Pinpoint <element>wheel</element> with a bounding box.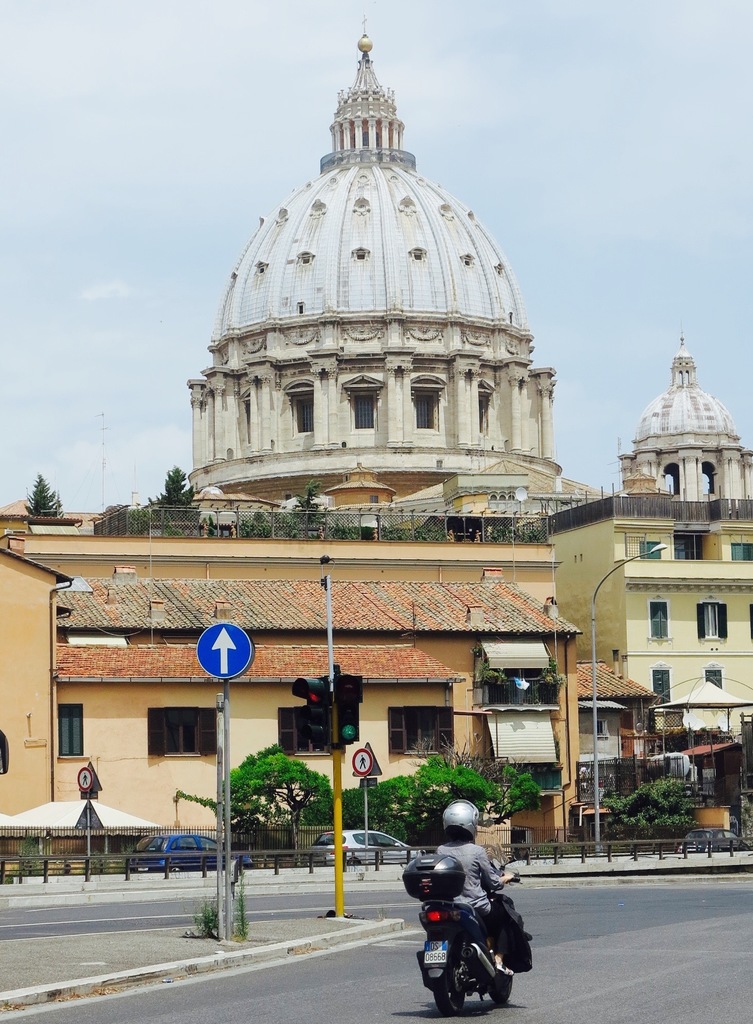
region(432, 979, 463, 1012).
